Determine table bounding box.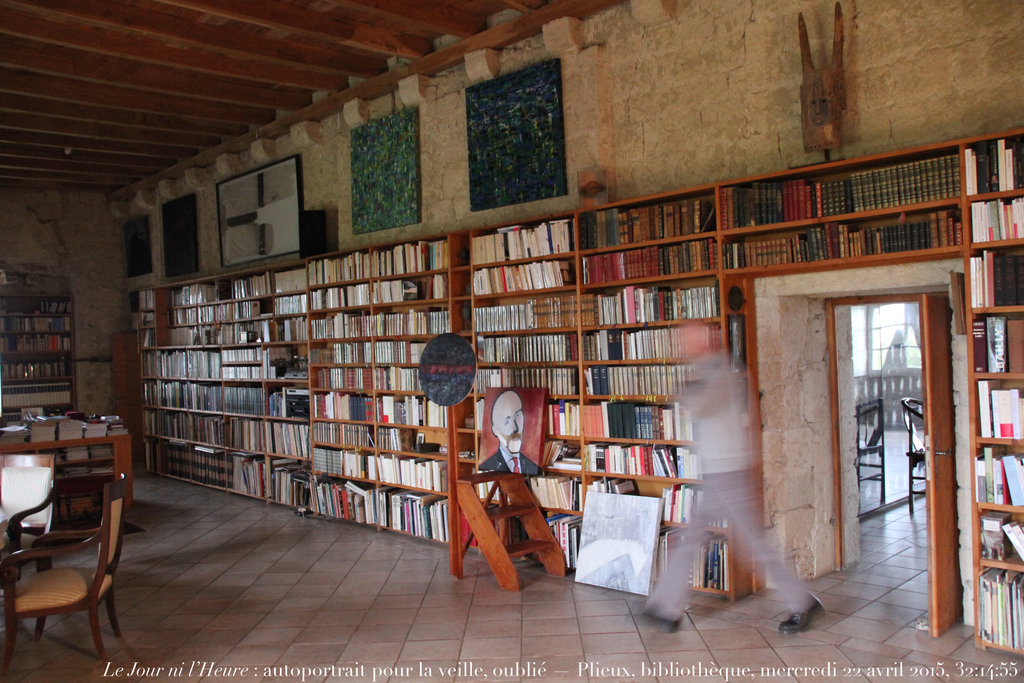
Determined: [x1=0, y1=433, x2=136, y2=521].
